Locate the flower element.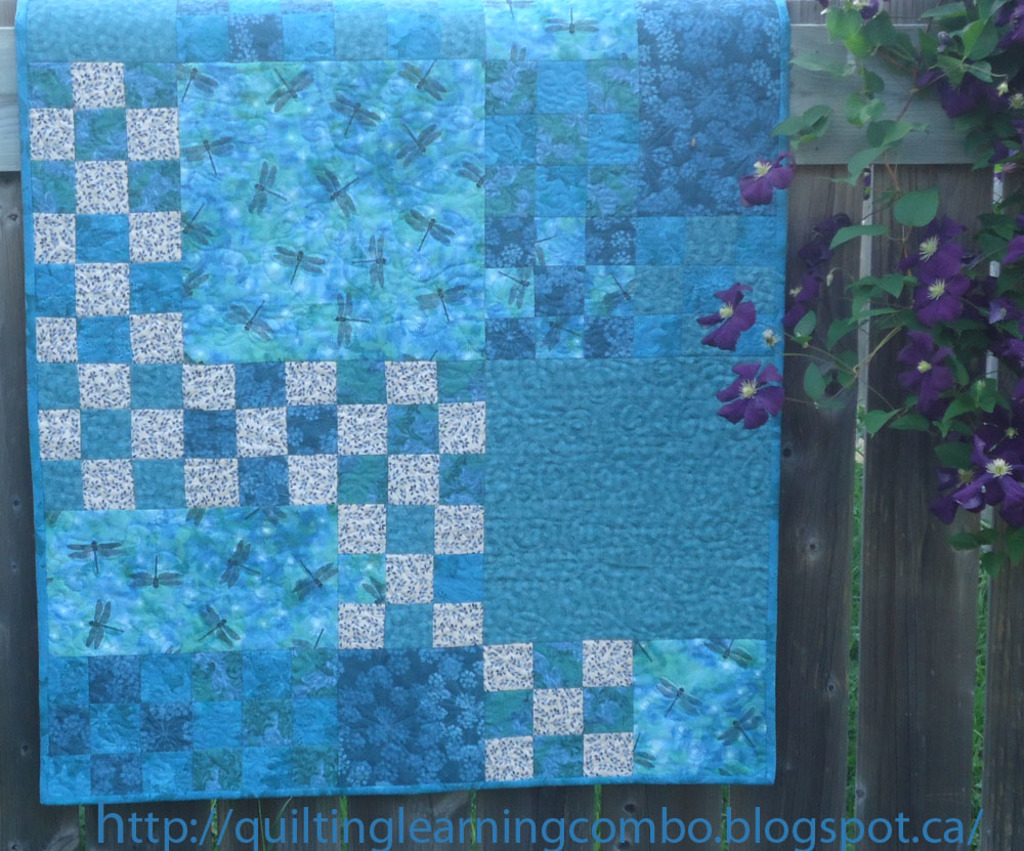
Element bbox: {"x1": 911, "y1": 33, "x2": 991, "y2": 116}.
